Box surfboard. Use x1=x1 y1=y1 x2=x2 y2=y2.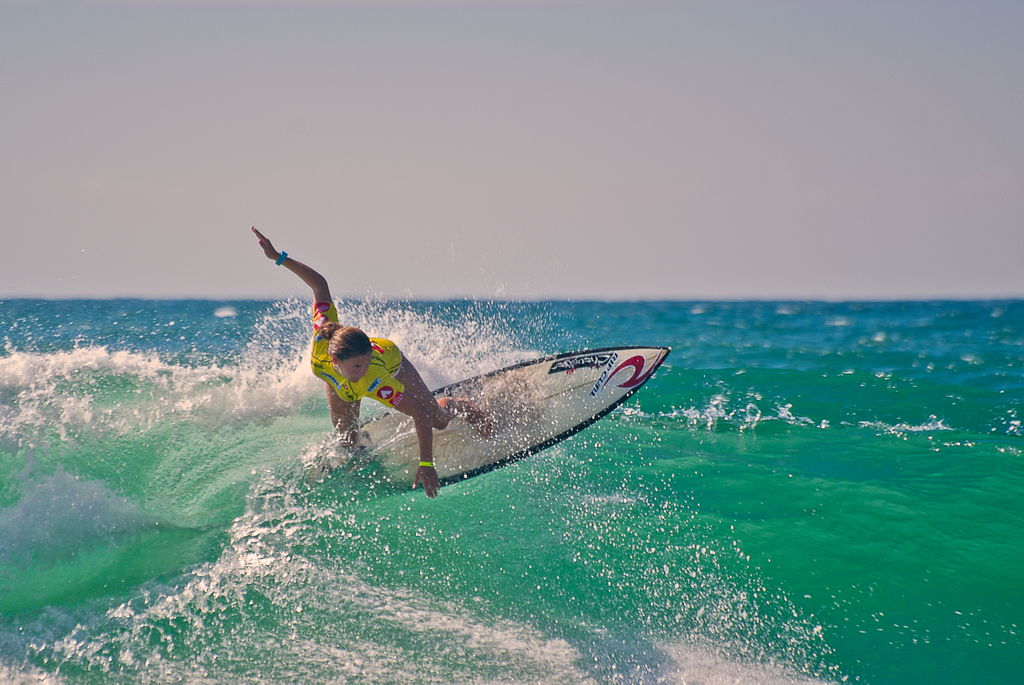
x1=296 y1=344 x2=673 y2=497.
